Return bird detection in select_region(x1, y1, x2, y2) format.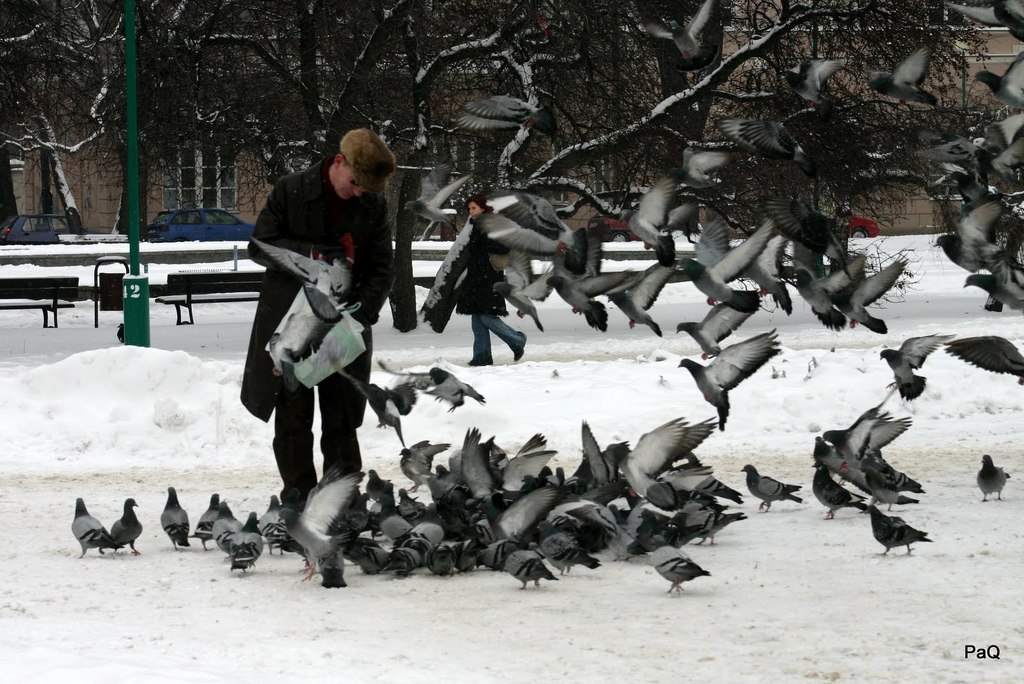
select_region(944, 342, 1023, 392).
